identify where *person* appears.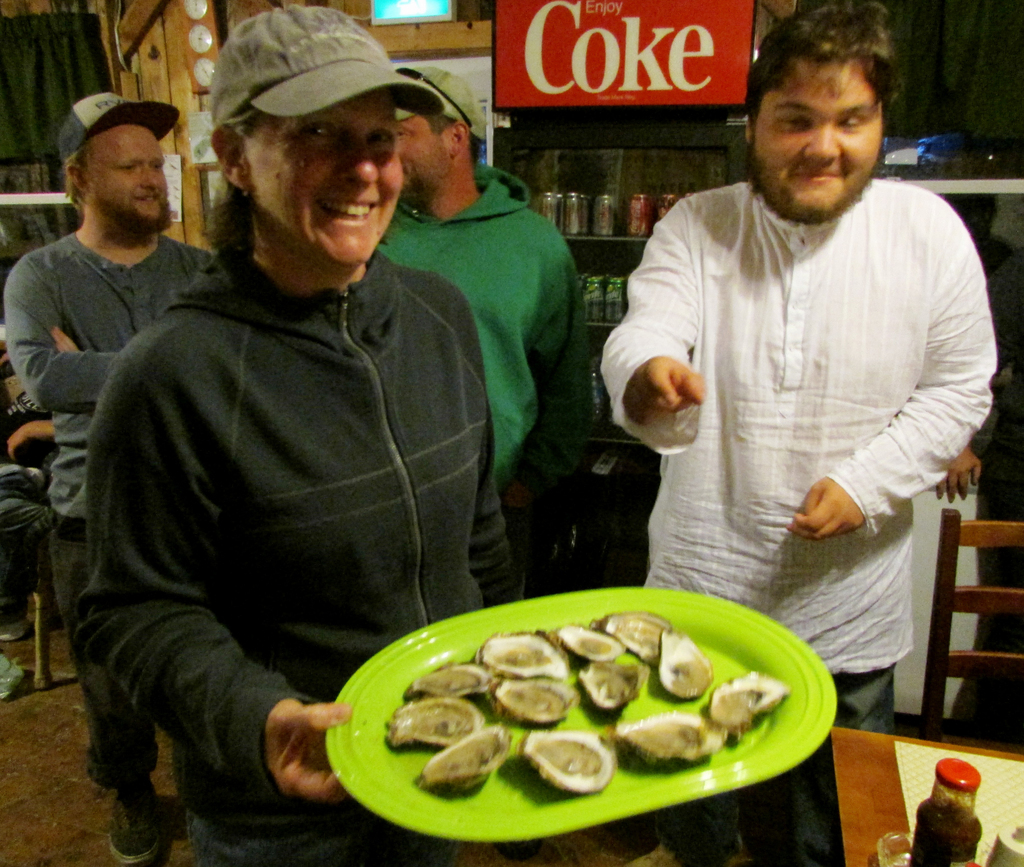
Appears at (left=598, top=4, right=996, bottom=865).
